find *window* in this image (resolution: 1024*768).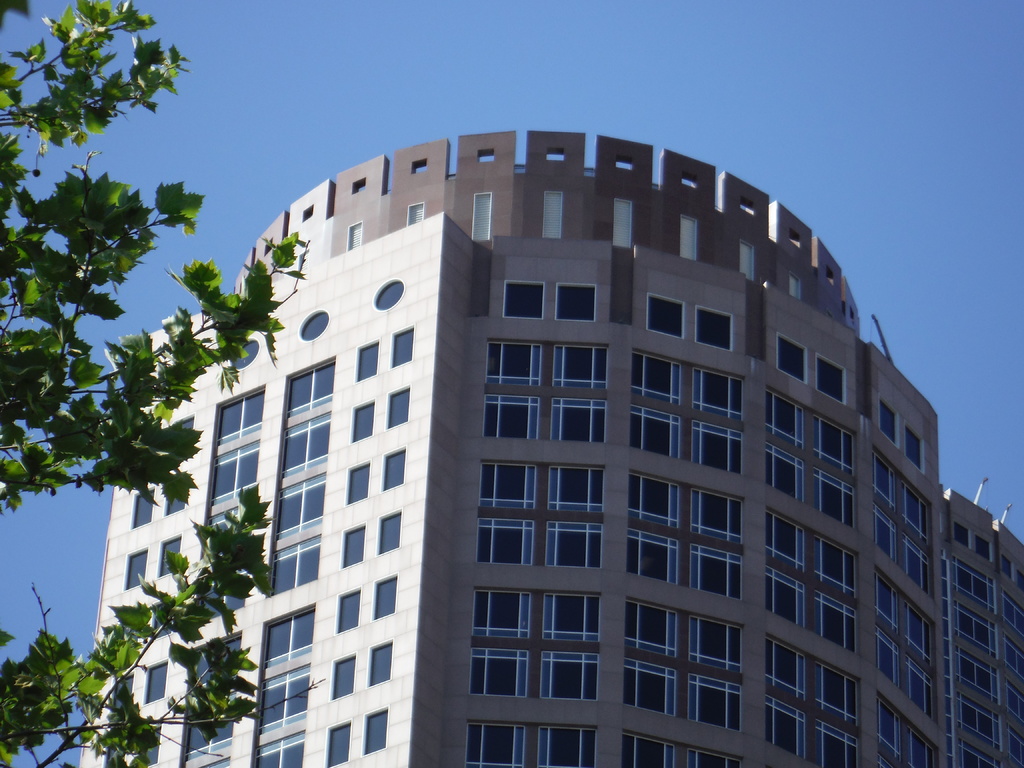
[left=618, top=658, right=678, bottom=720].
